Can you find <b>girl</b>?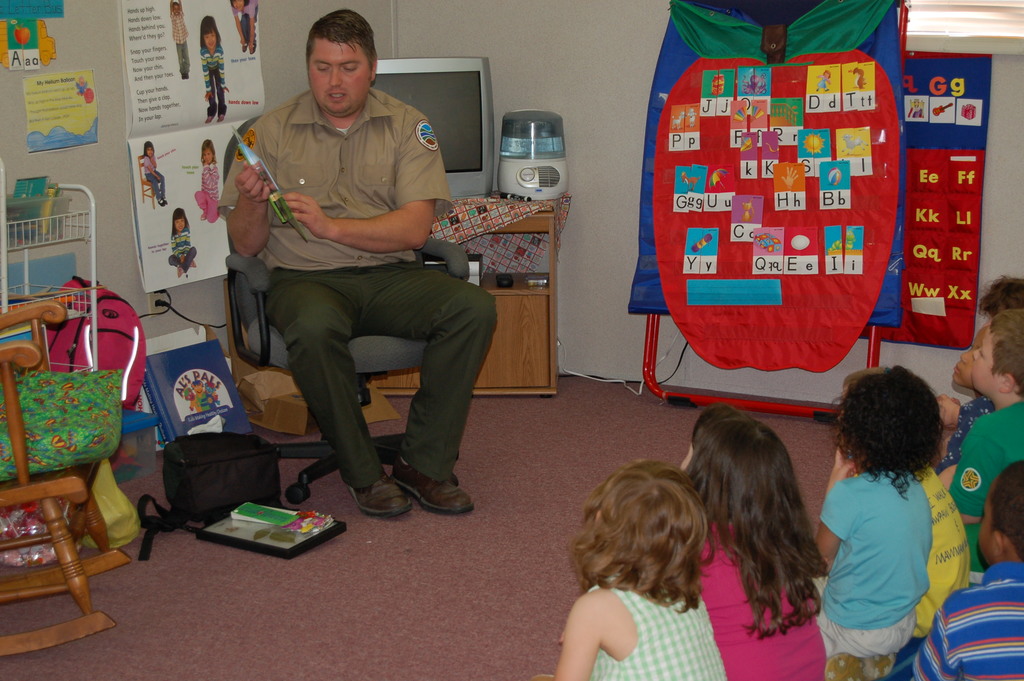
Yes, bounding box: pyautogui.locateOnScreen(145, 139, 168, 209).
